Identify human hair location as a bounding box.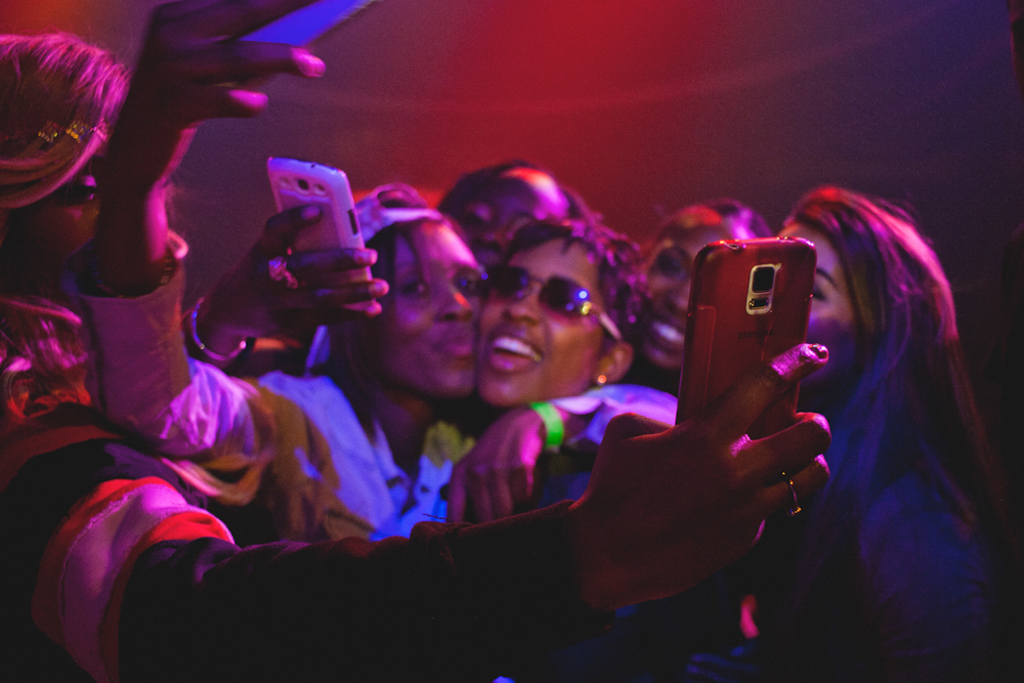
bbox=[0, 30, 139, 218].
